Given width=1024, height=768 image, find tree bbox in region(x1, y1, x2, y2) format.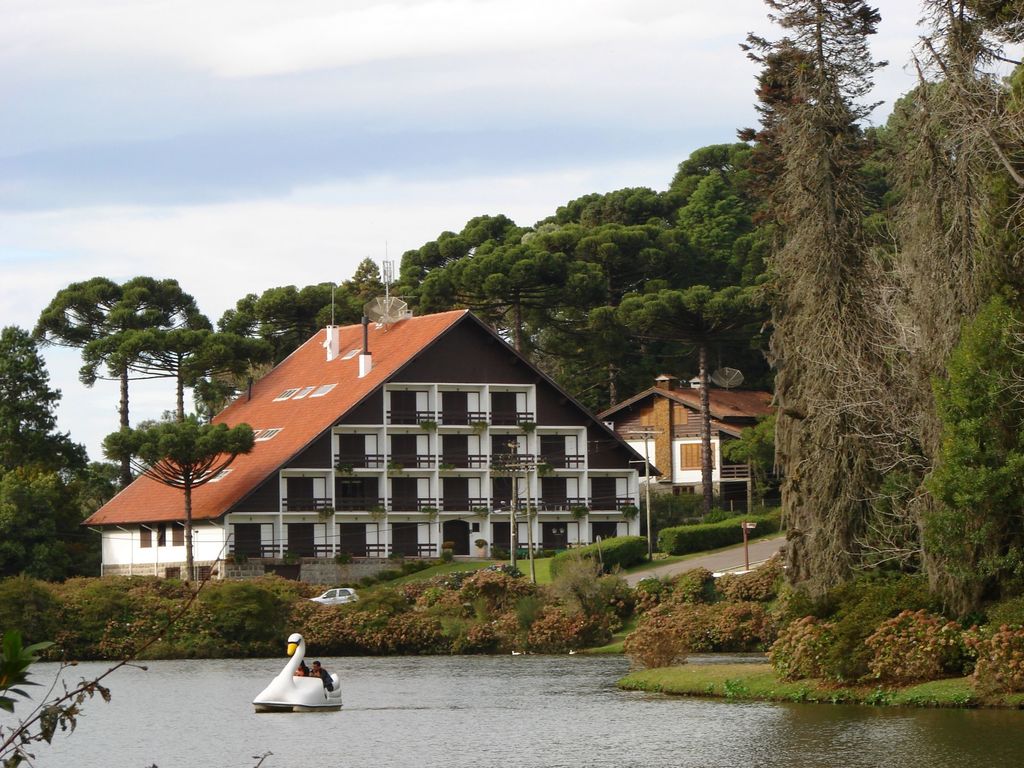
region(77, 313, 275, 580).
